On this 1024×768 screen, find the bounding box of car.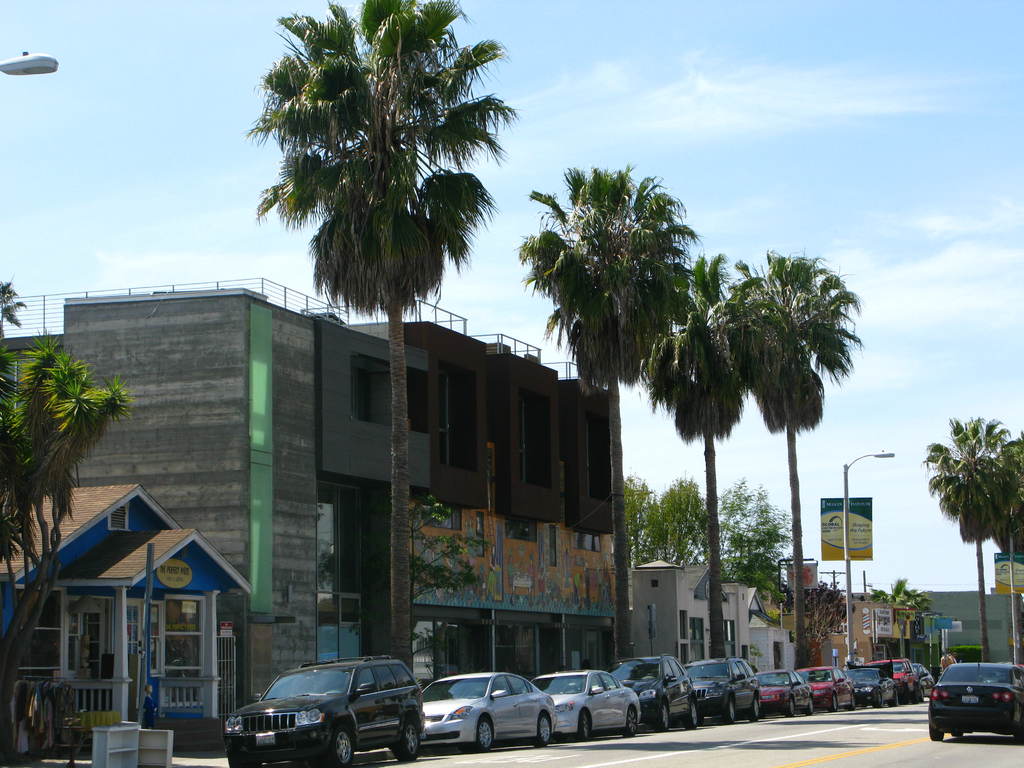
Bounding box: (x1=417, y1=667, x2=565, y2=760).
